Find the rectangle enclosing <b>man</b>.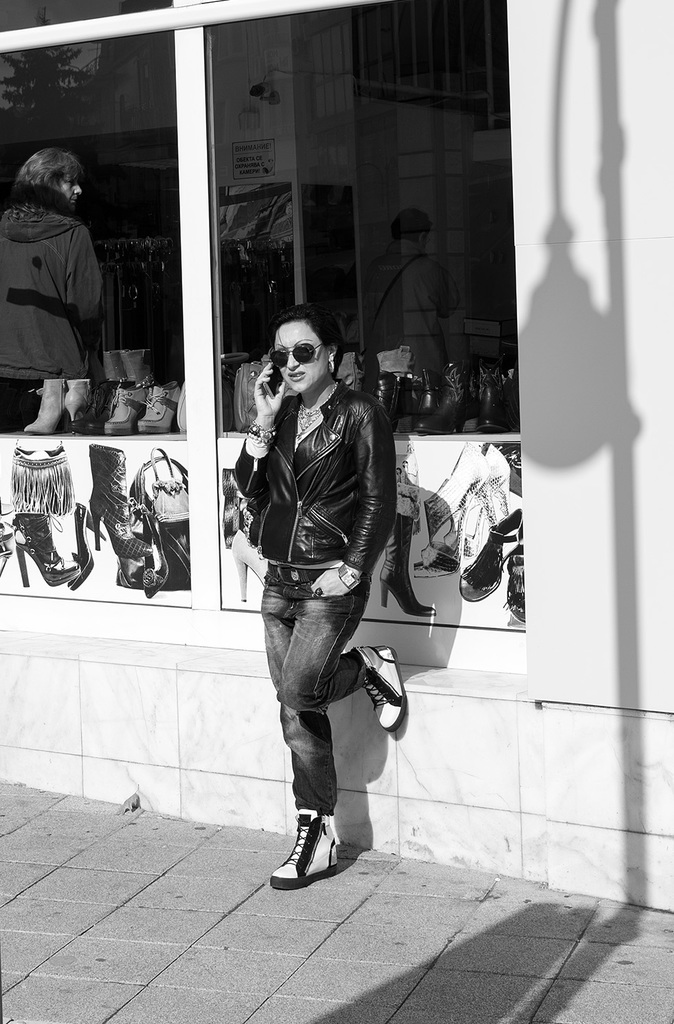
0 139 102 428.
